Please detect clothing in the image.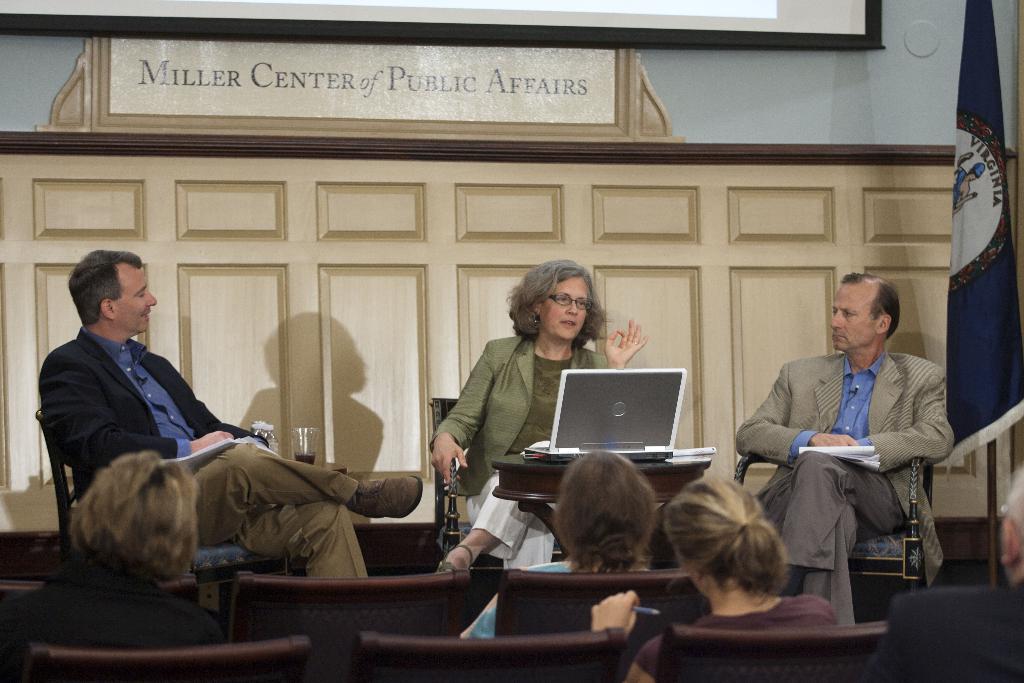
(left=733, top=347, right=955, bottom=625).
